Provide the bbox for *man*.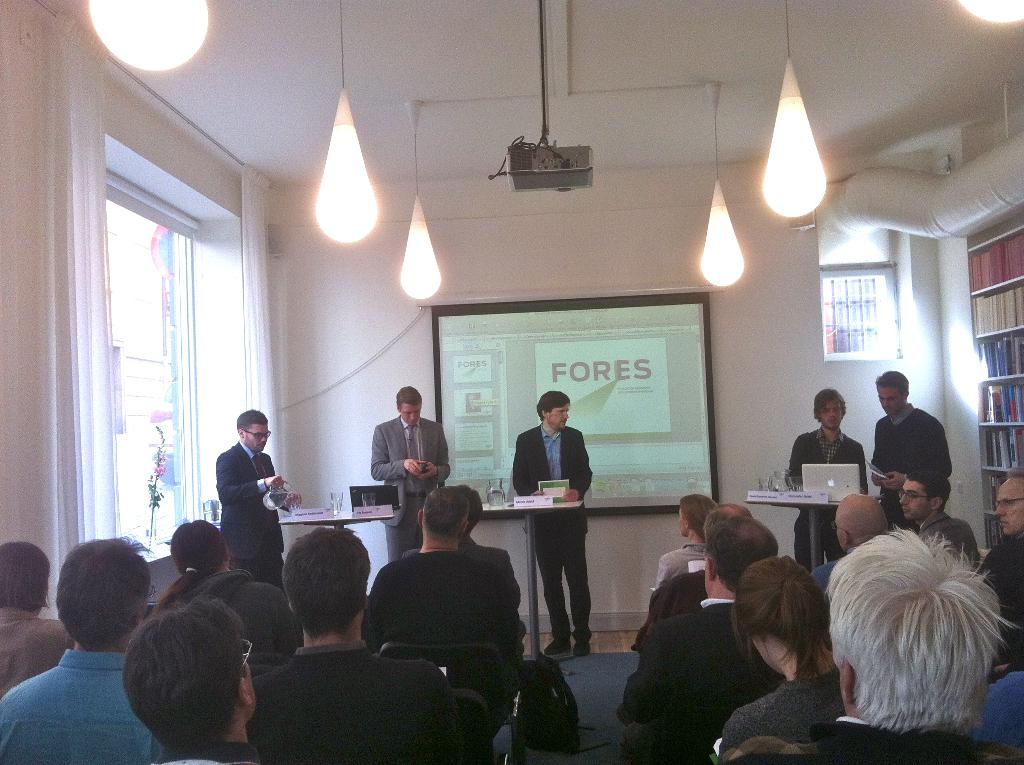
box=[371, 388, 453, 556].
